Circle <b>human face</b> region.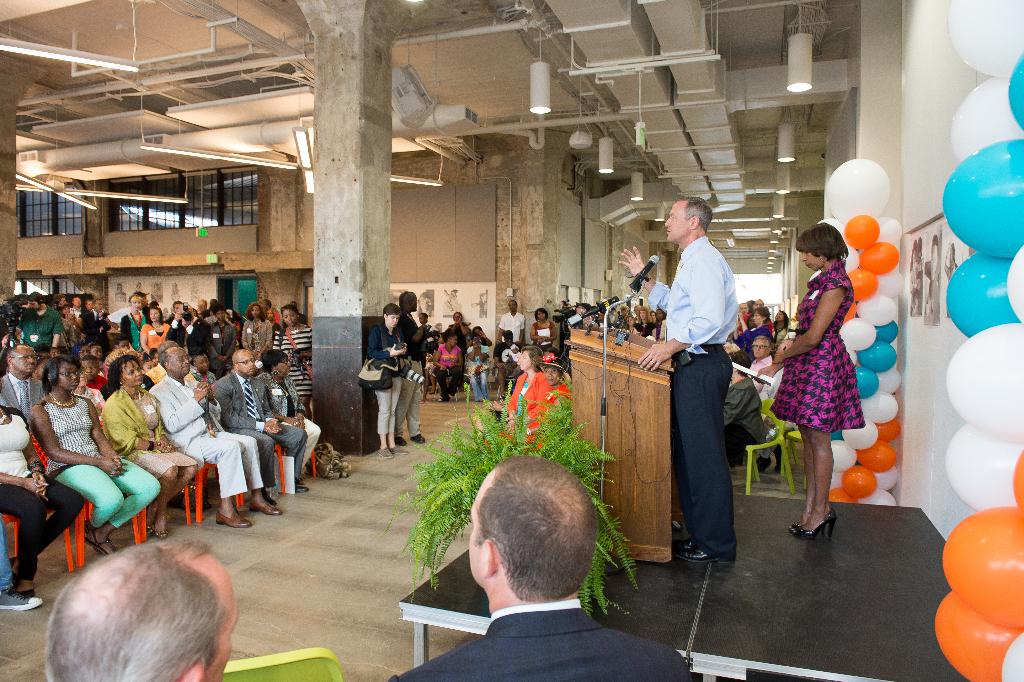
Region: l=796, t=247, r=827, b=271.
